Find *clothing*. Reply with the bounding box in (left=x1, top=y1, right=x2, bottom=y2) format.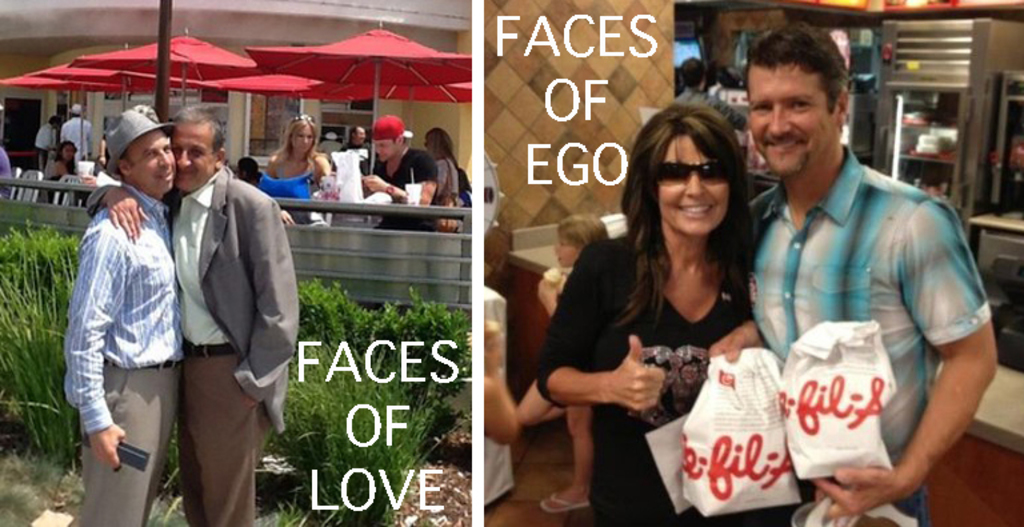
(left=59, top=115, right=99, bottom=165).
